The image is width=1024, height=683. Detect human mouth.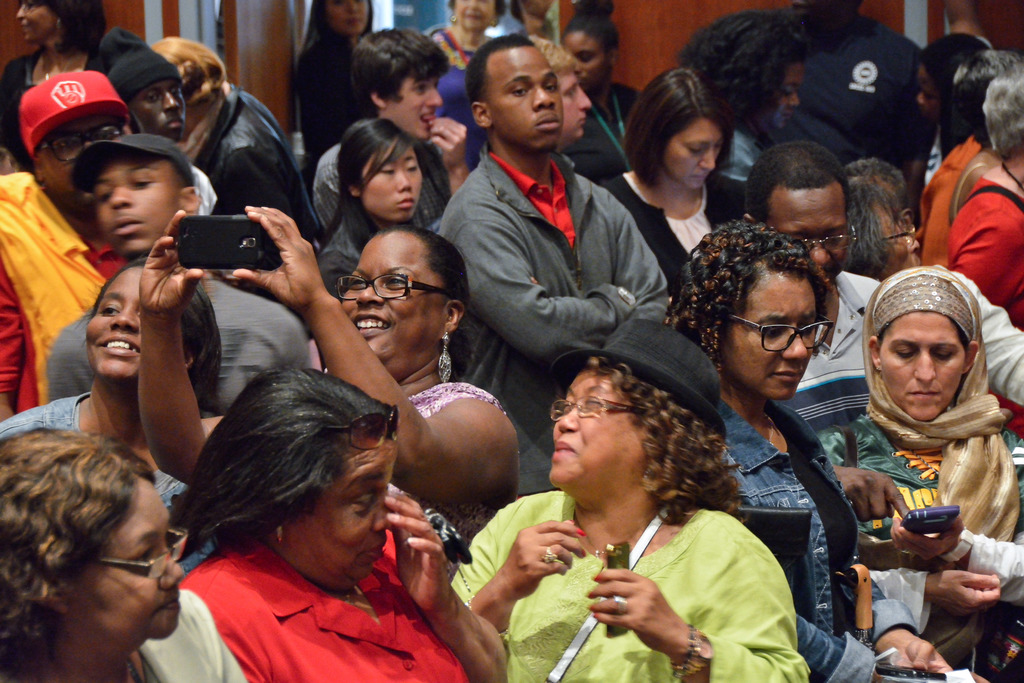
Detection: crop(365, 536, 387, 559).
